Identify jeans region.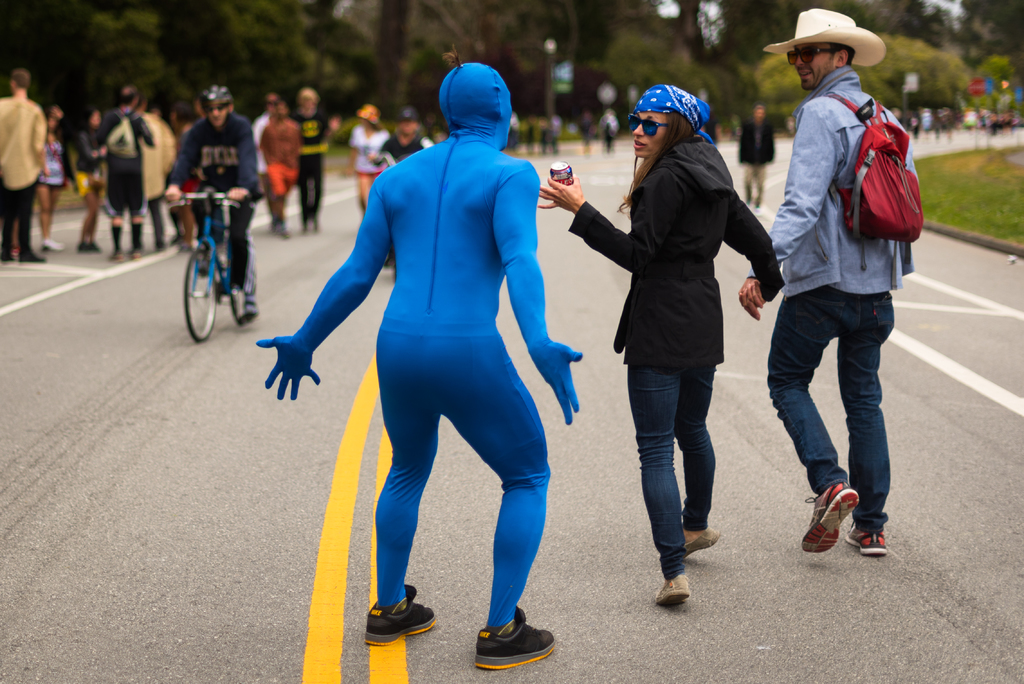
Region: (765, 272, 904, 535).
